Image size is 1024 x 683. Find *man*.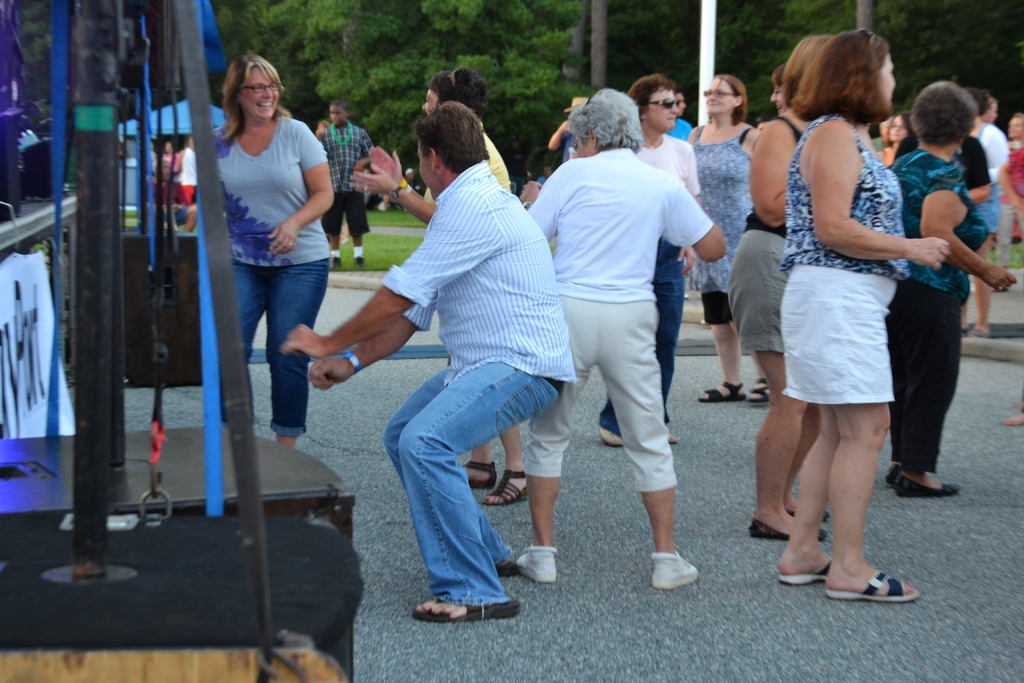
<region>344, 103, 579, 604</region>.
